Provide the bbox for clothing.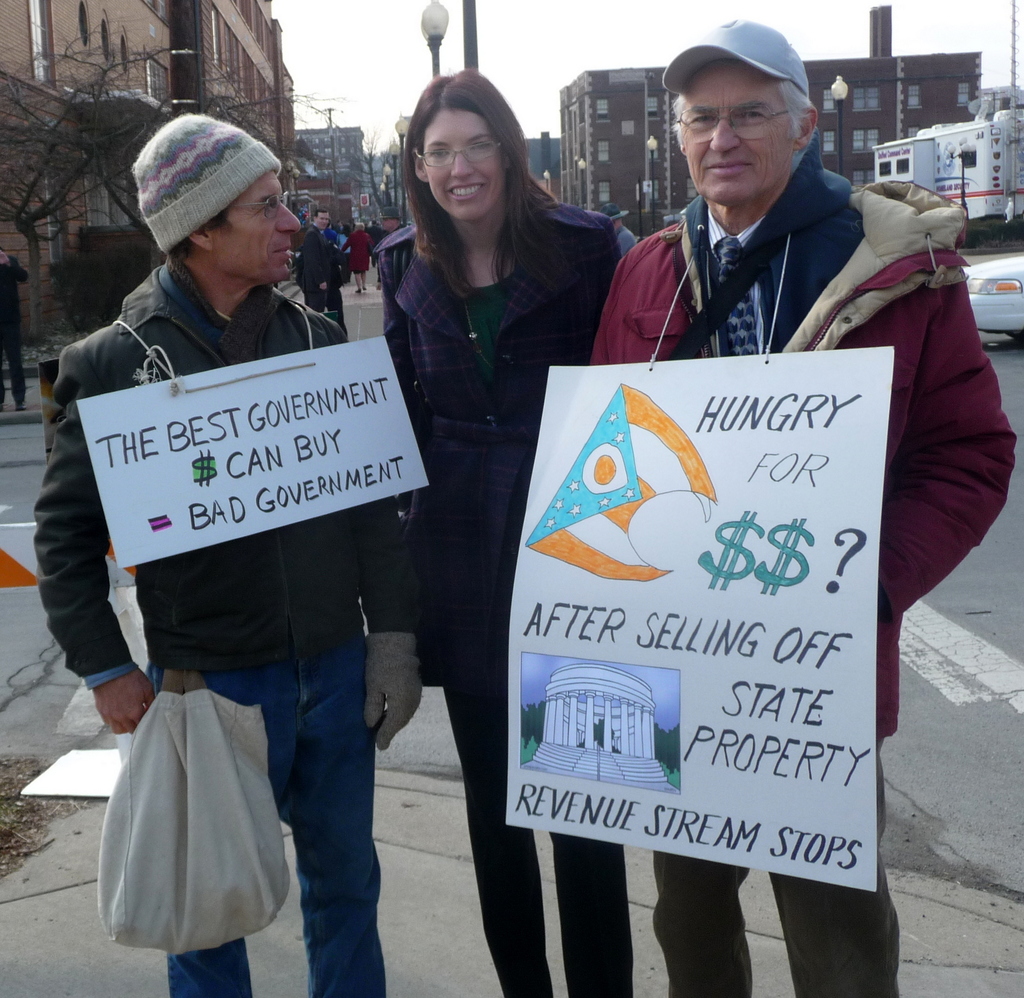
bbox=[24, 260, 425, 997].
